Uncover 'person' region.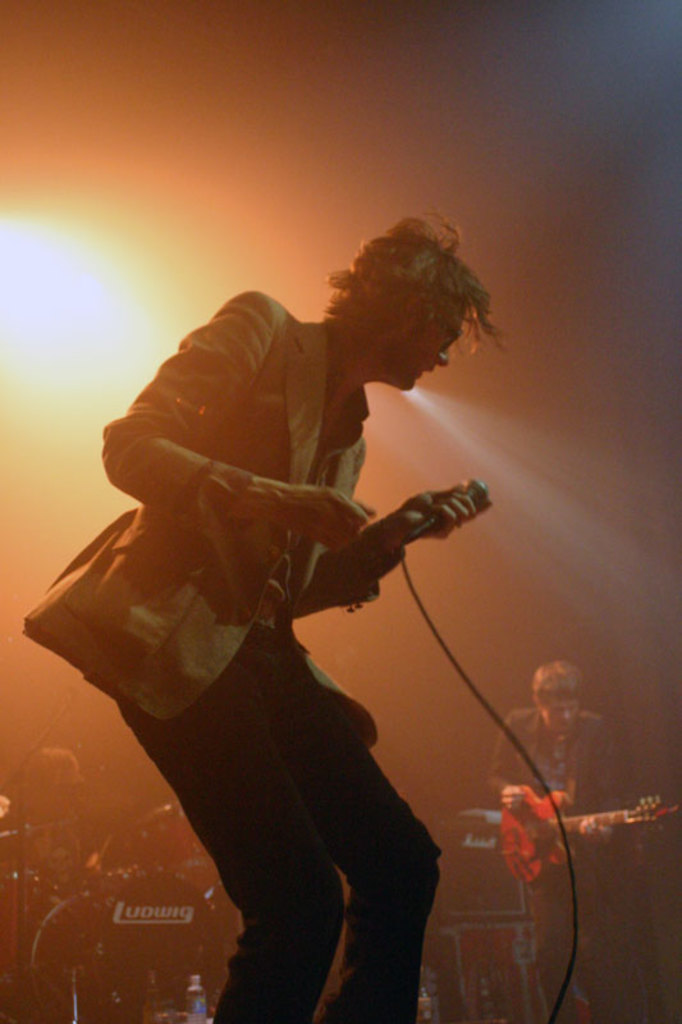
Uncovered: box=[479, 657, 626, 978].
